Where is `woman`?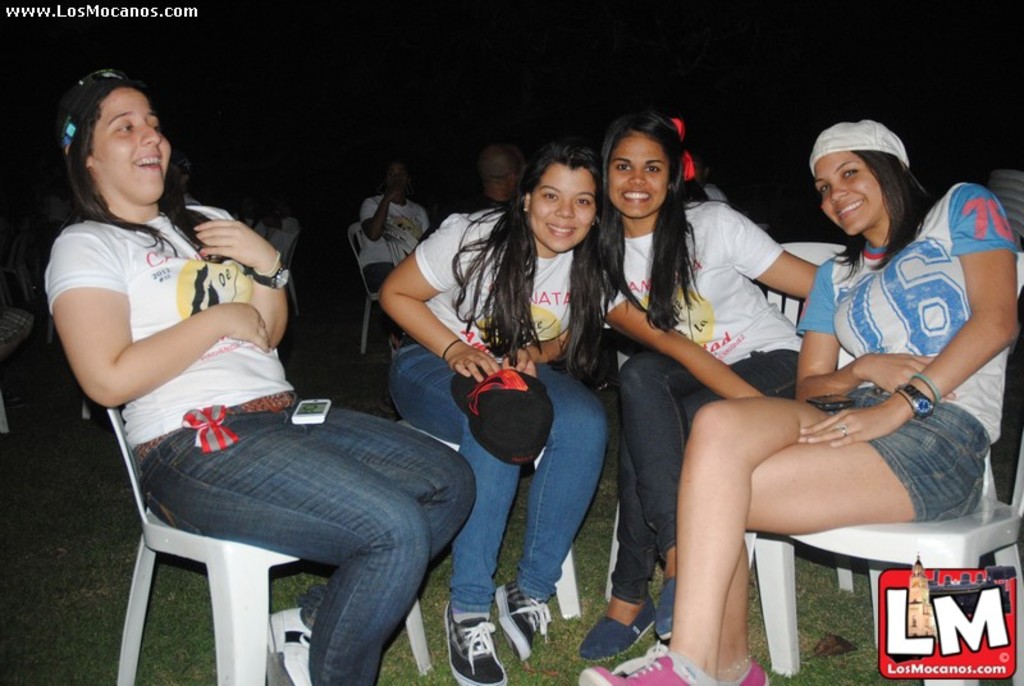
pyautogui.locateOnScreen(489, 108, 820, 666).
